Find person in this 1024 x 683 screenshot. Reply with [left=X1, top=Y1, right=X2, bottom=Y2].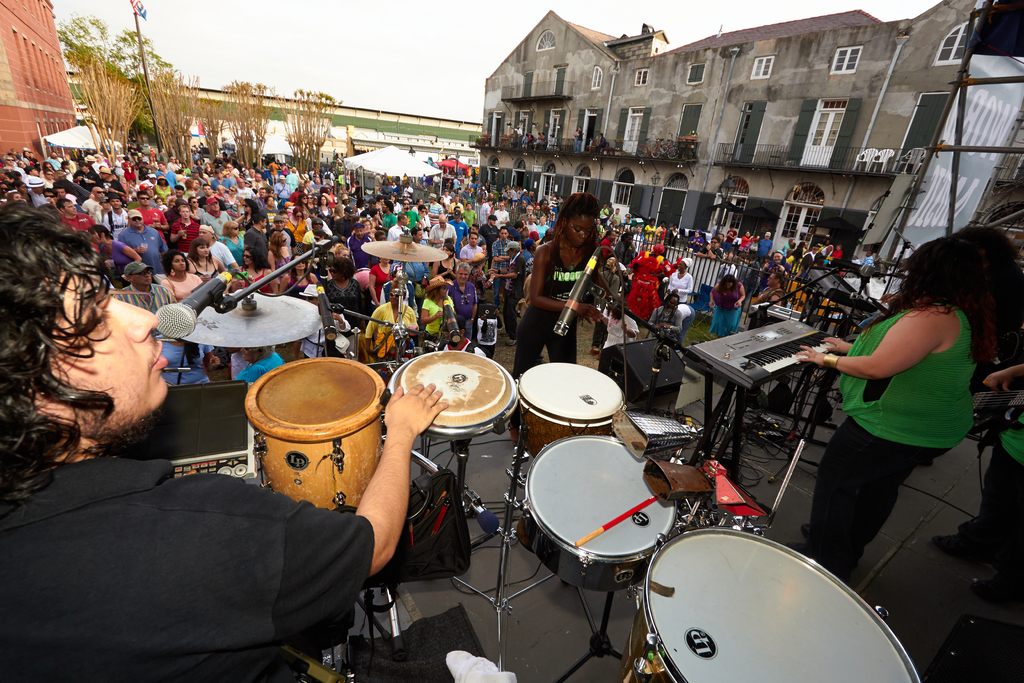
[left=620, top=240, right=660, bottom=330].
